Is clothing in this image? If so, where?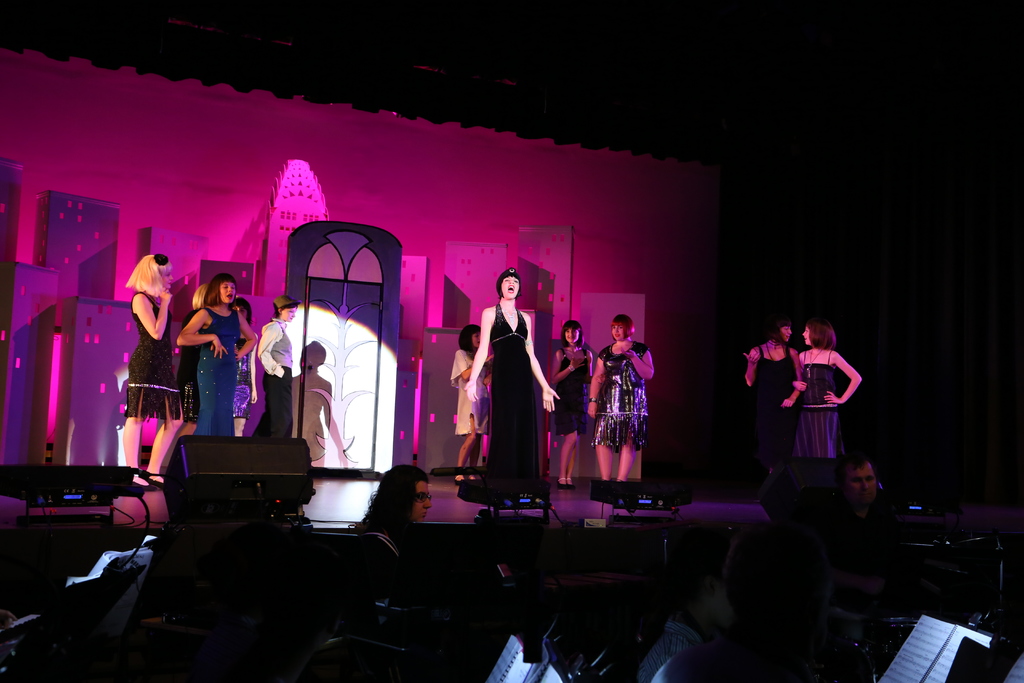
Yes, at rect(486, 299, 545, 475).
